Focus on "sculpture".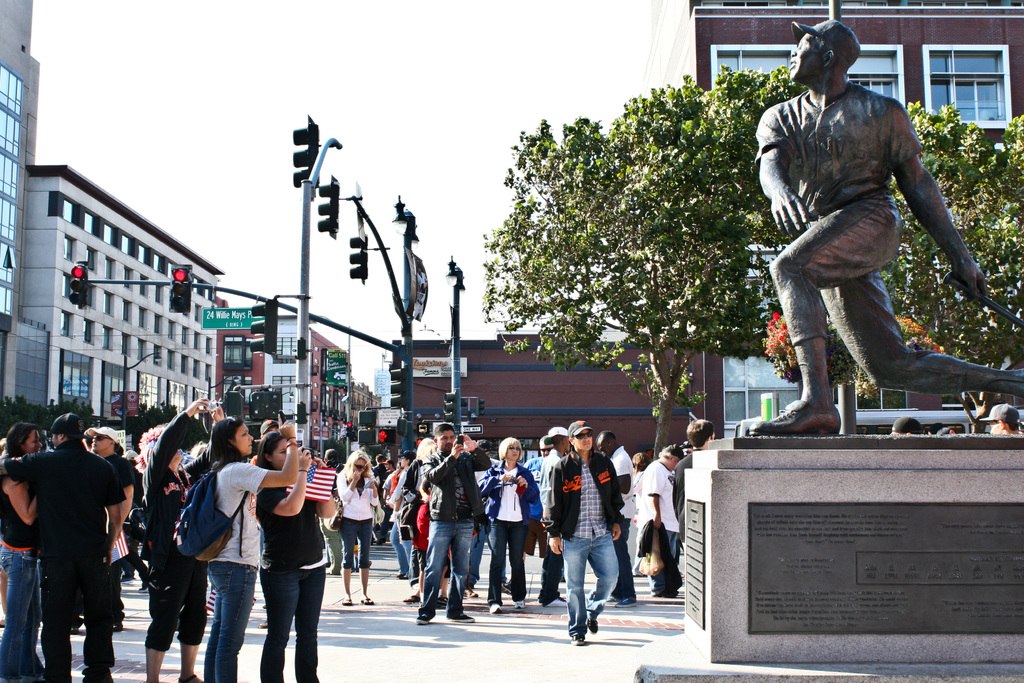
Focused at [left=753, top=27, right=990, bottom=455].
